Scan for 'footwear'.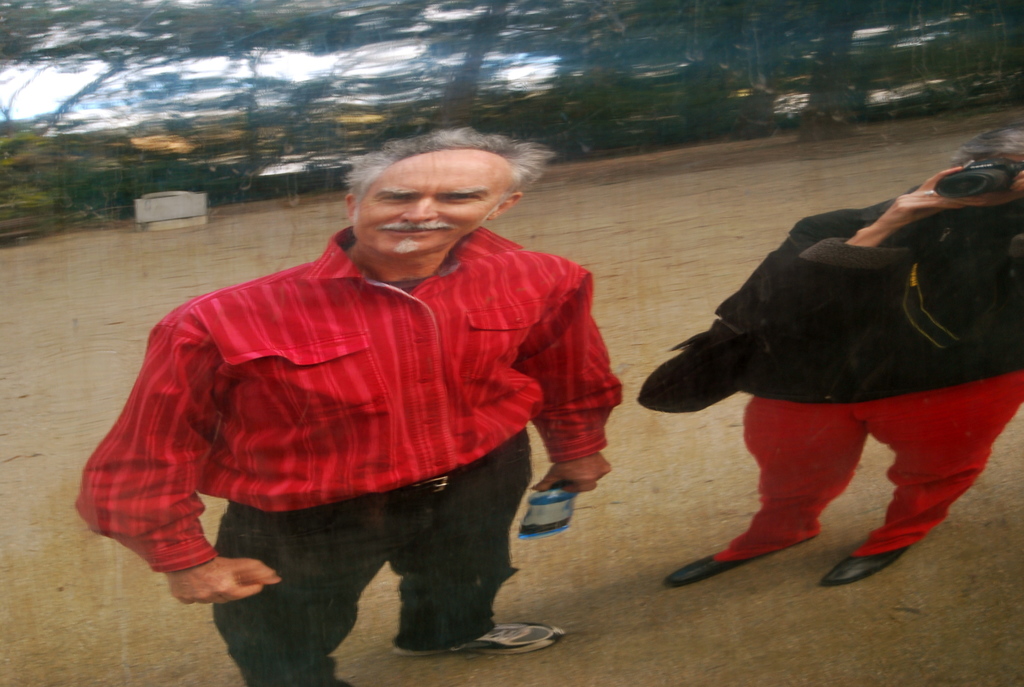
Scan result: 396:622:554:657.
